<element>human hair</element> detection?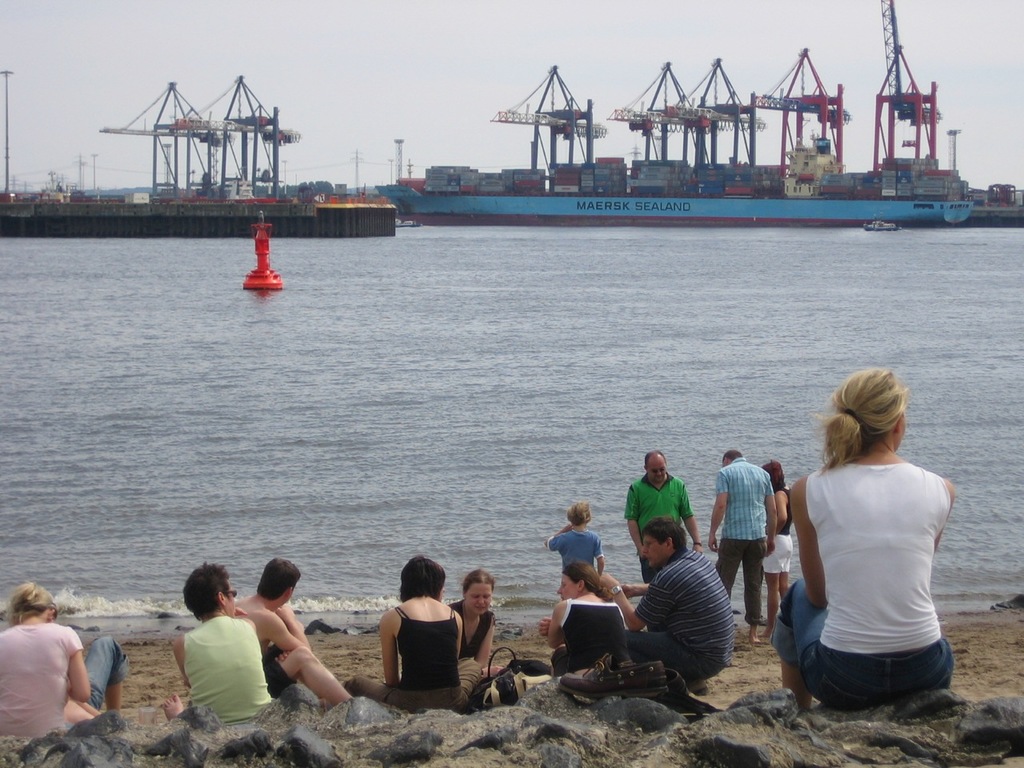
left=398, top=554, right=445, bottom=610
